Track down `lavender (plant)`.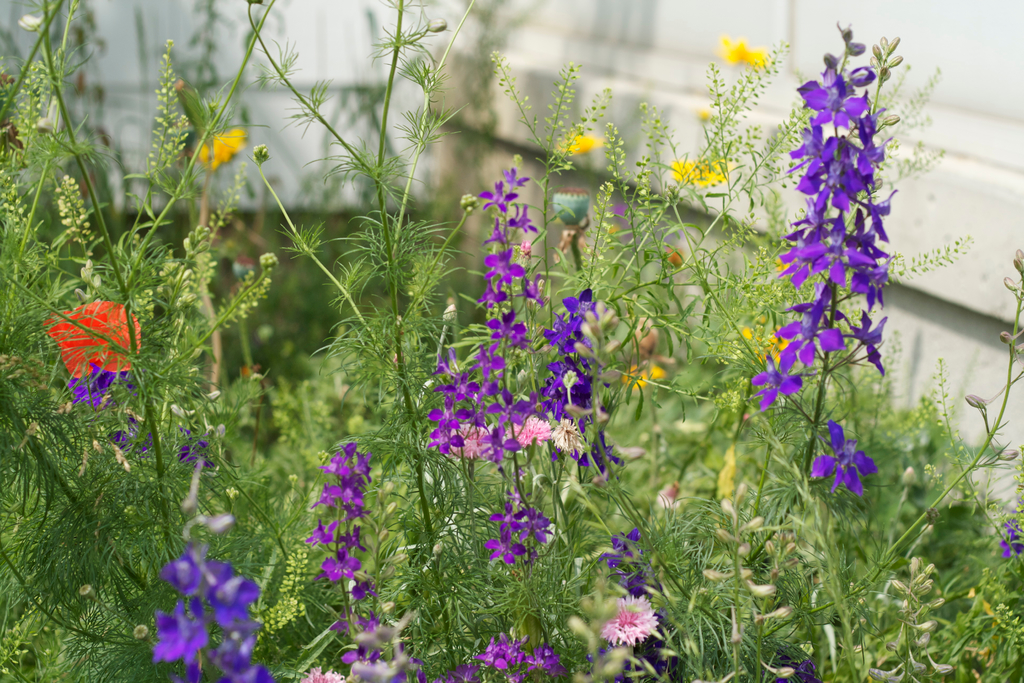
Tracked to {"x1": 308, "y1": 444, "x2": 385, "y2": 669}.
